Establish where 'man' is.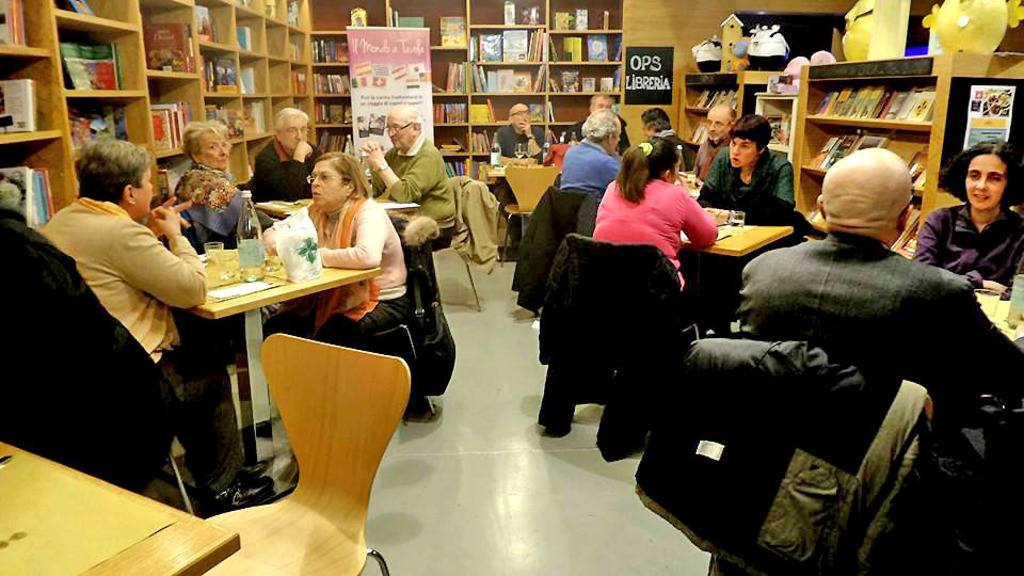
Established at [578, 92, 633, 161].
